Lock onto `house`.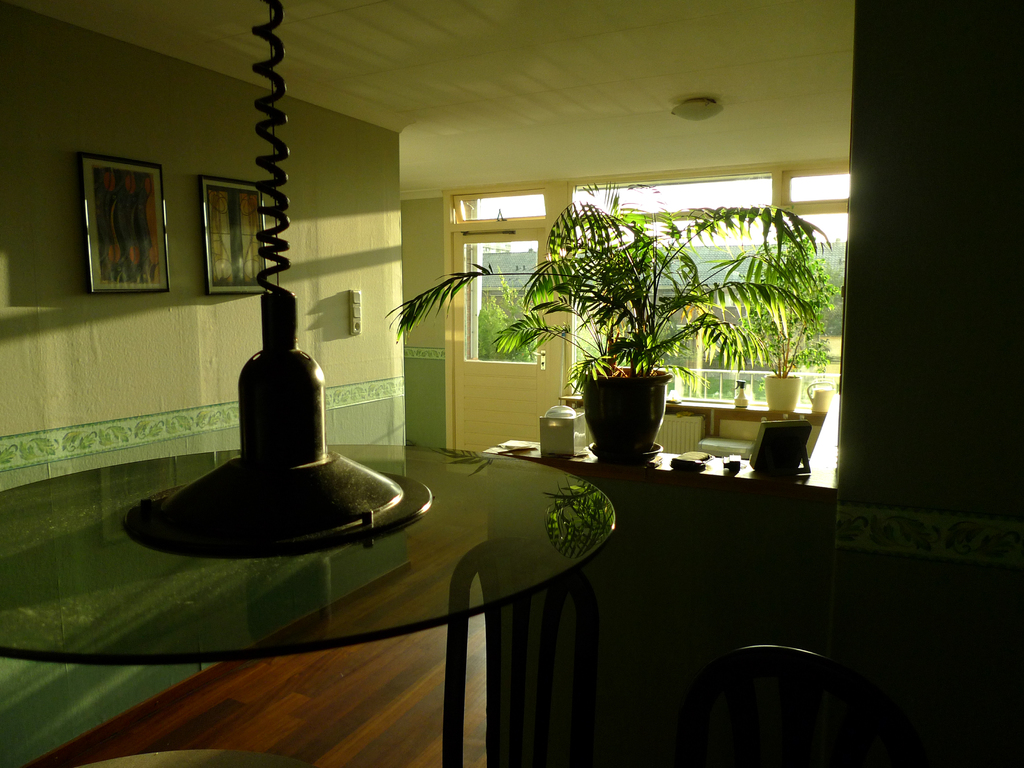
Locked: 0, 0, 1023, 767.
